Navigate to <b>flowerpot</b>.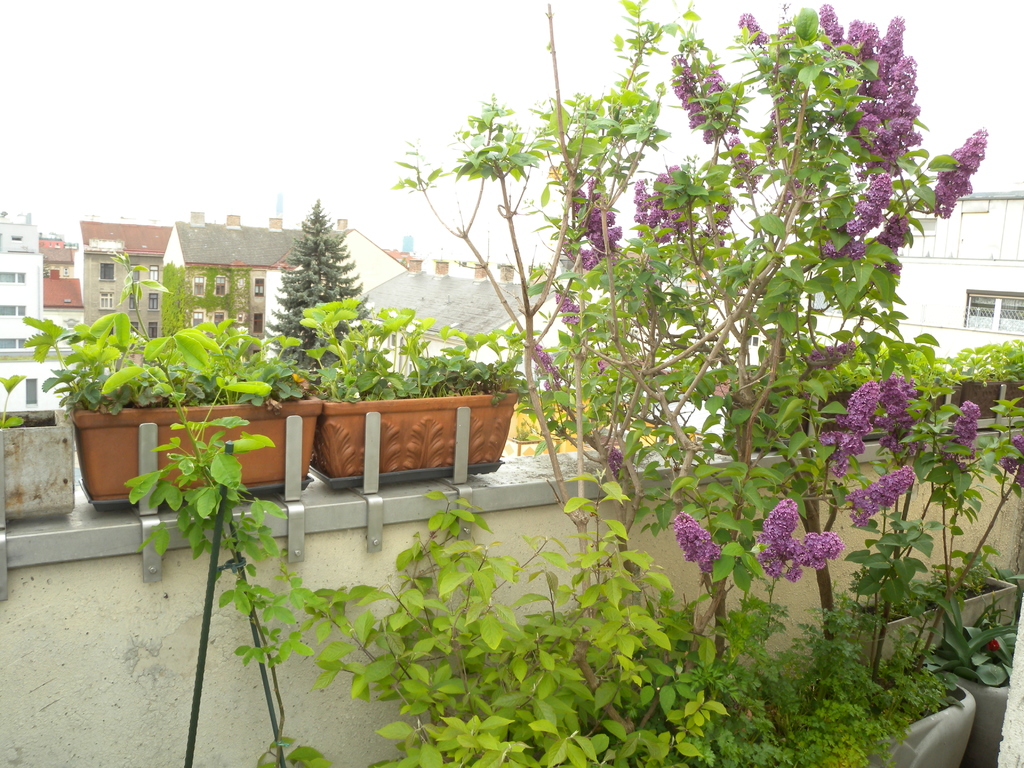
Navigation target: 72,398,322,499.
